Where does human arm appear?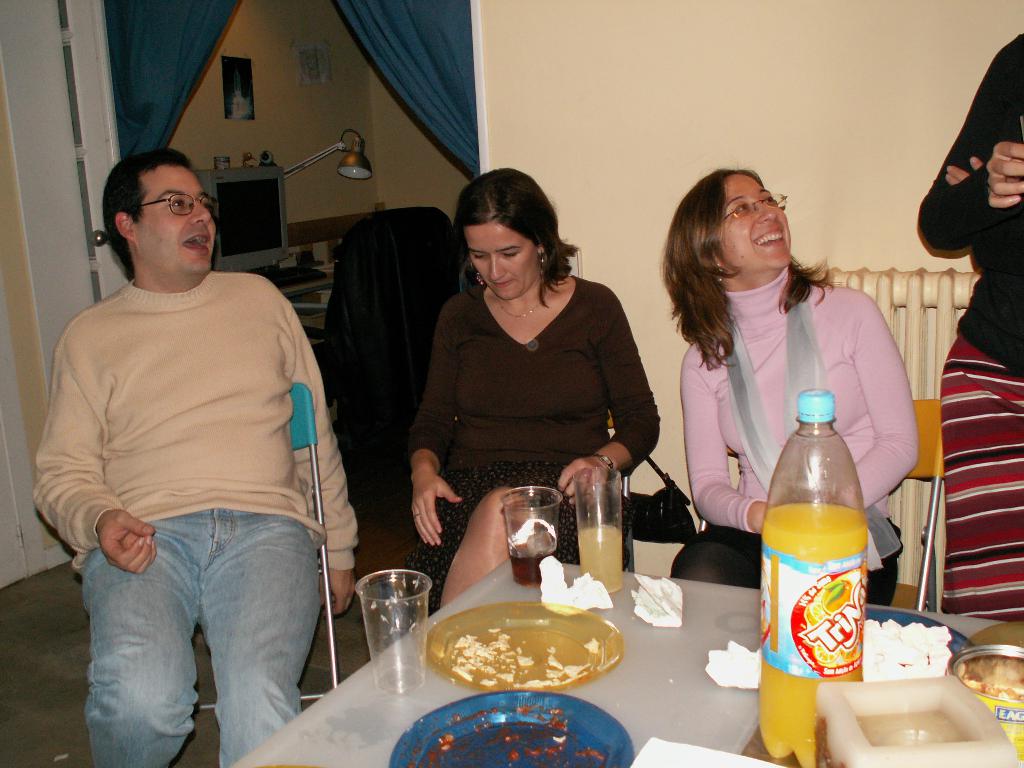
Appears at x1=682 y1=348 x2=773 y2=538.
